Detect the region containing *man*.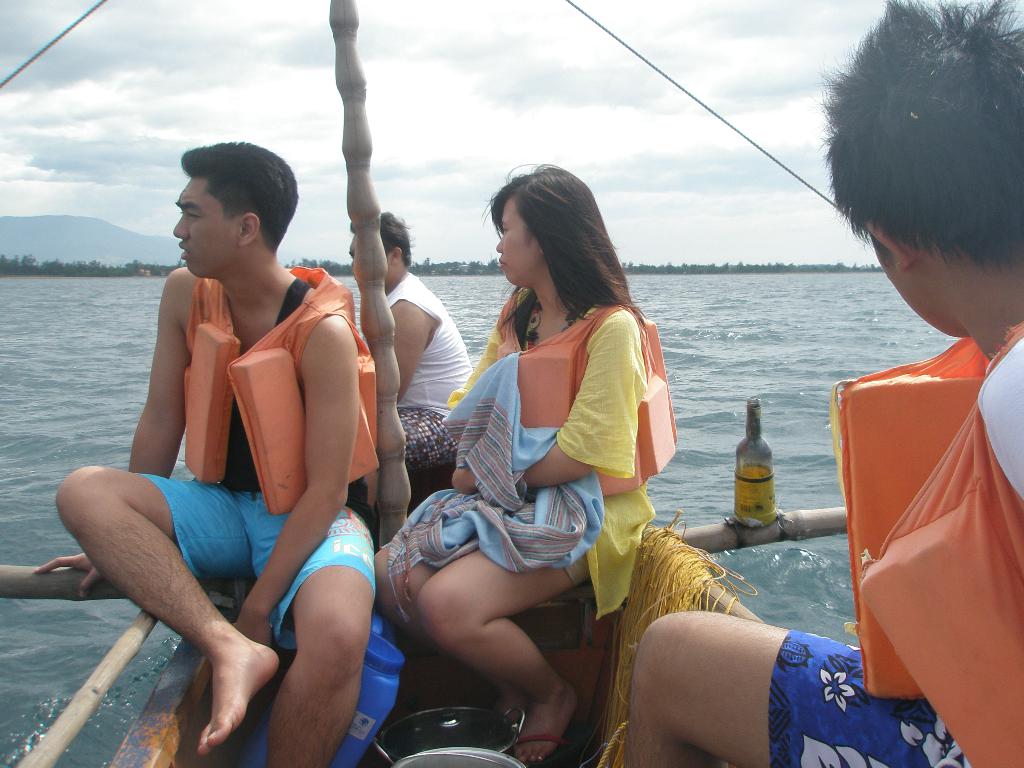
623, 0, 1023, 767.
